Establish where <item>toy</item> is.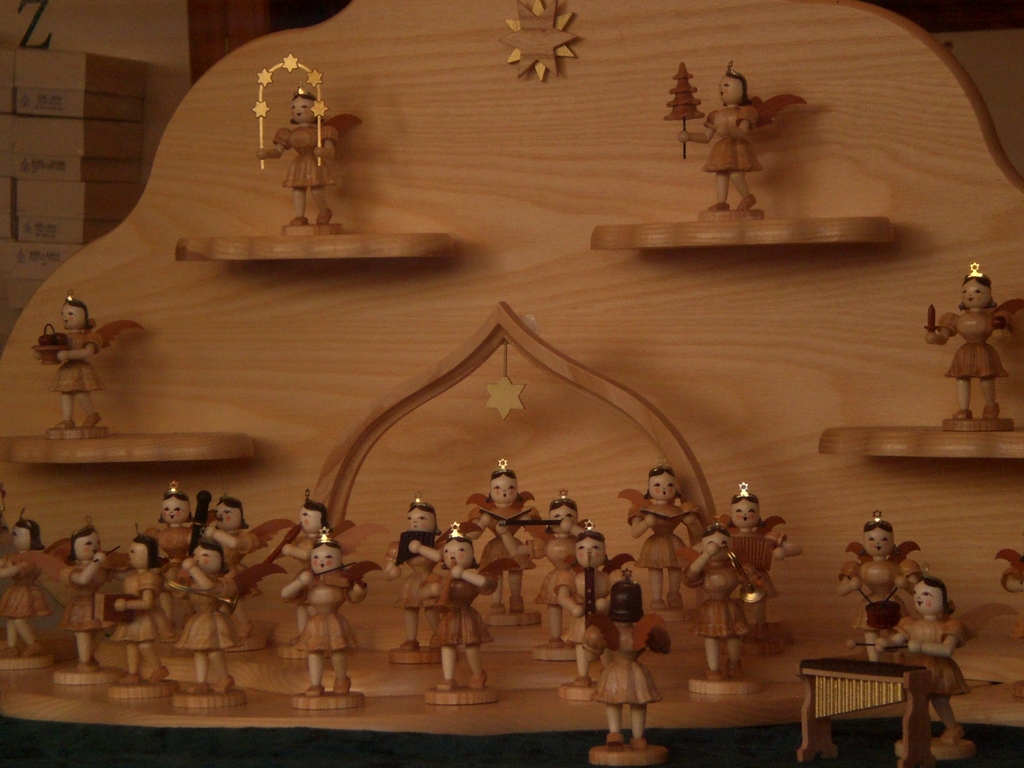
Established at l=255, t=88, r=359, b=229.
